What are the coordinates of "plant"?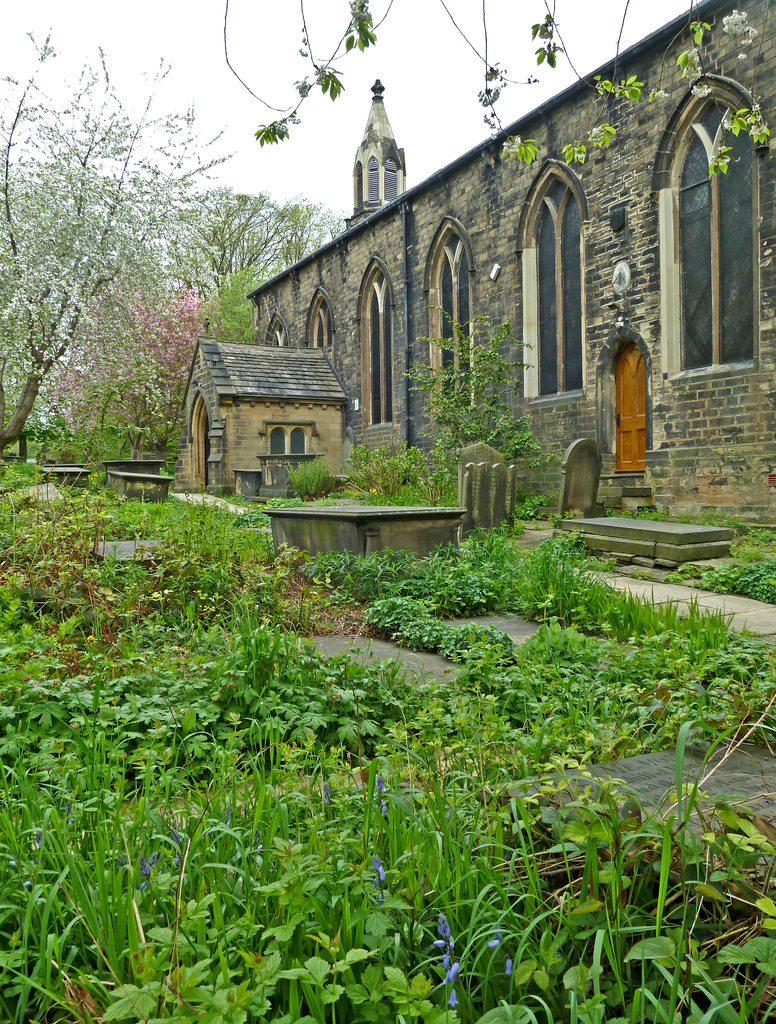
657/518/775/600.
